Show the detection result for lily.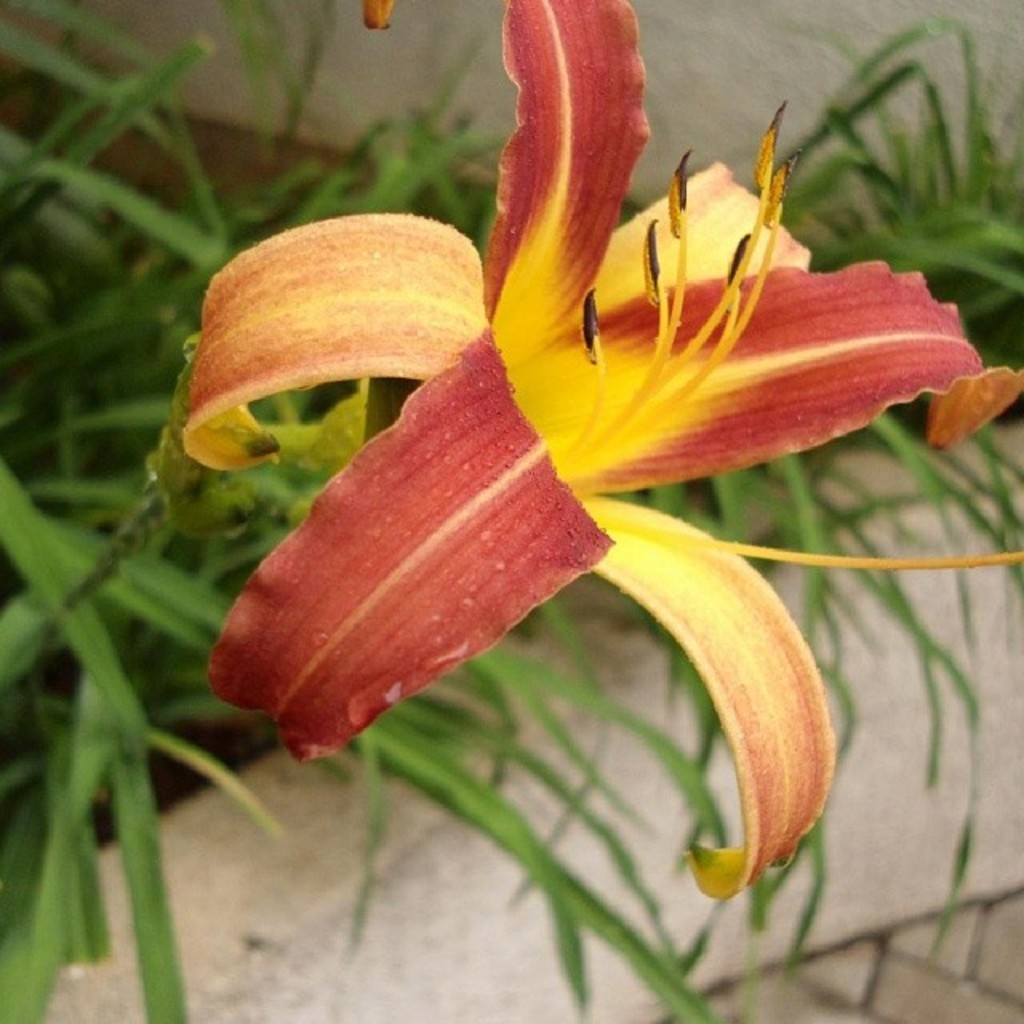
181:0:1022:898.
